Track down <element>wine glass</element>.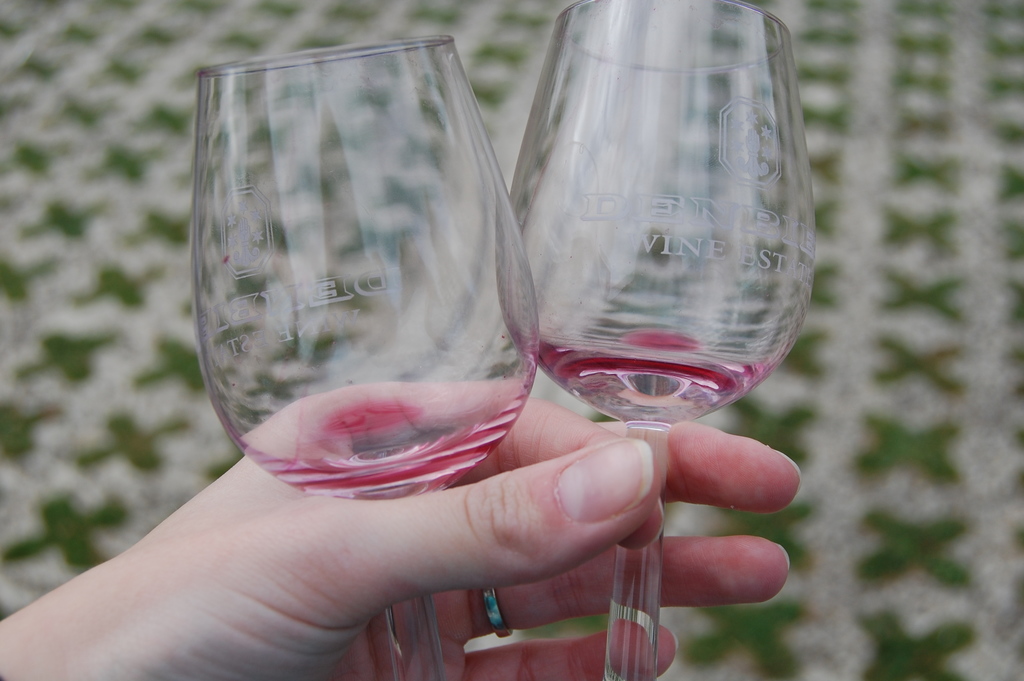
Tracked to <bbox>196, 33, 540, 680</bbox>.
